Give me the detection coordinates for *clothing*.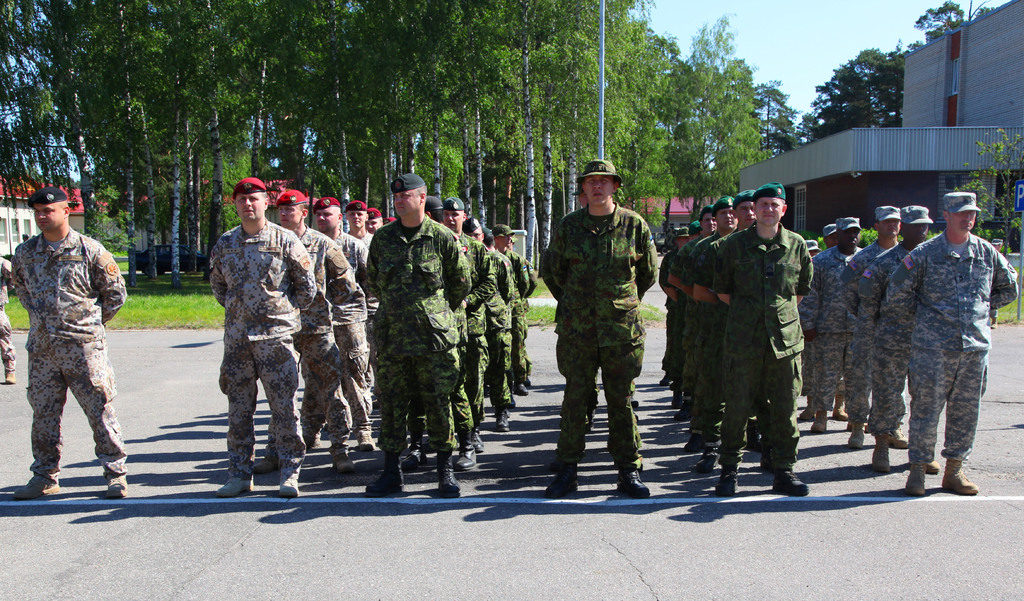
[8, 226, 130, 489].
